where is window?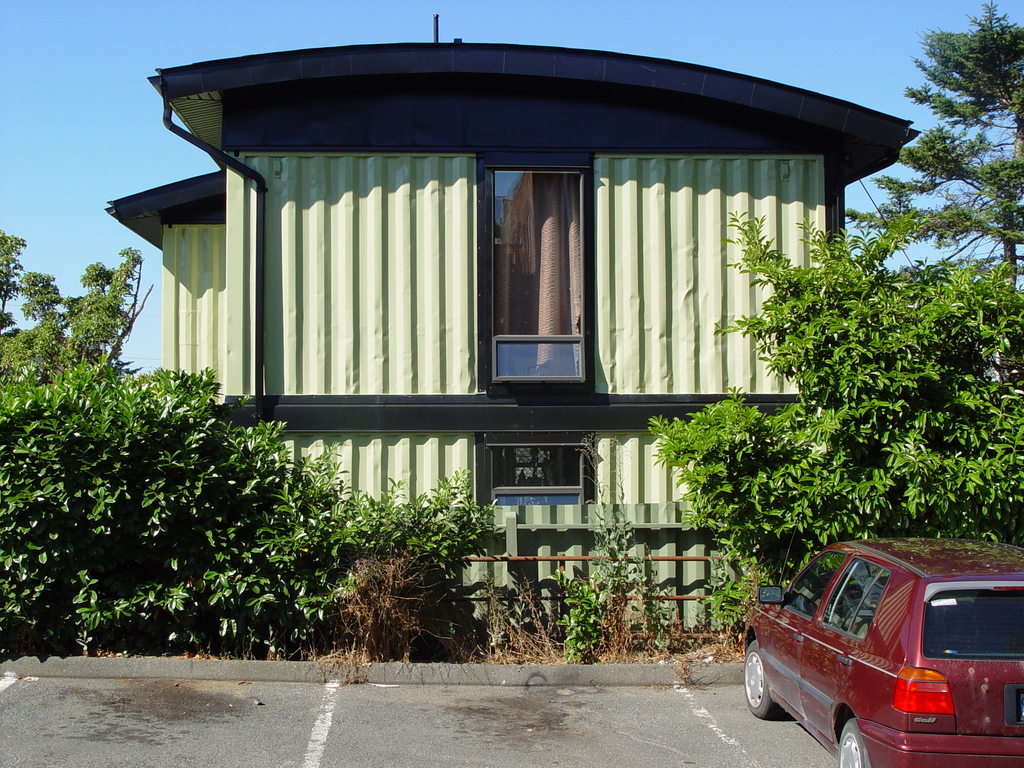
left=472, top=440, right=605, bottom=515.
